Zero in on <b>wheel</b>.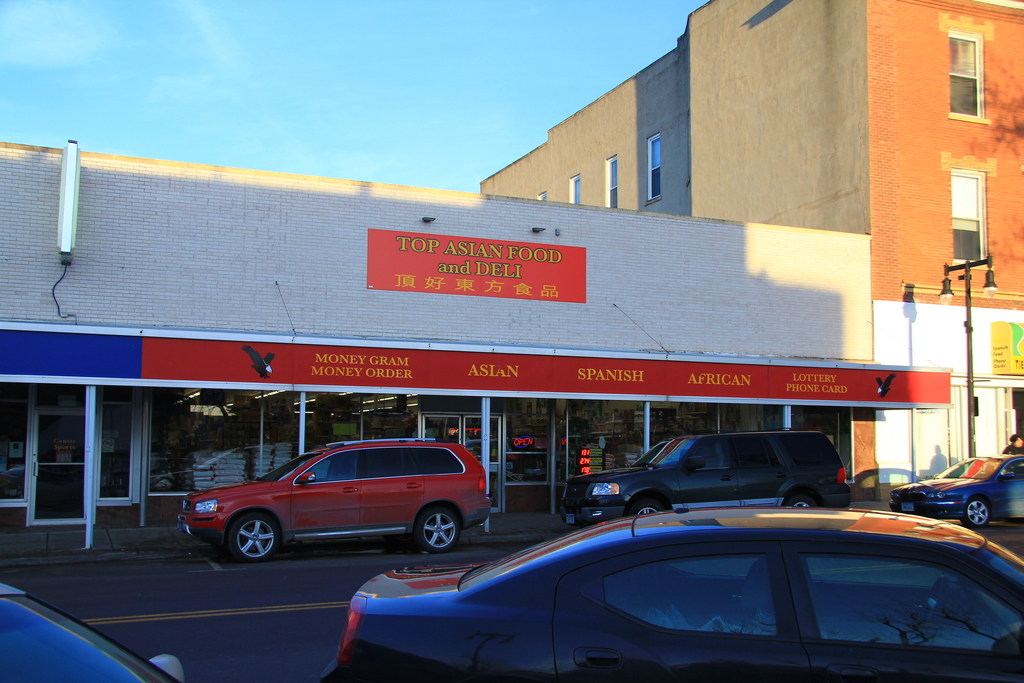
Zeroed in: box=[785, 495, 814, 509].
